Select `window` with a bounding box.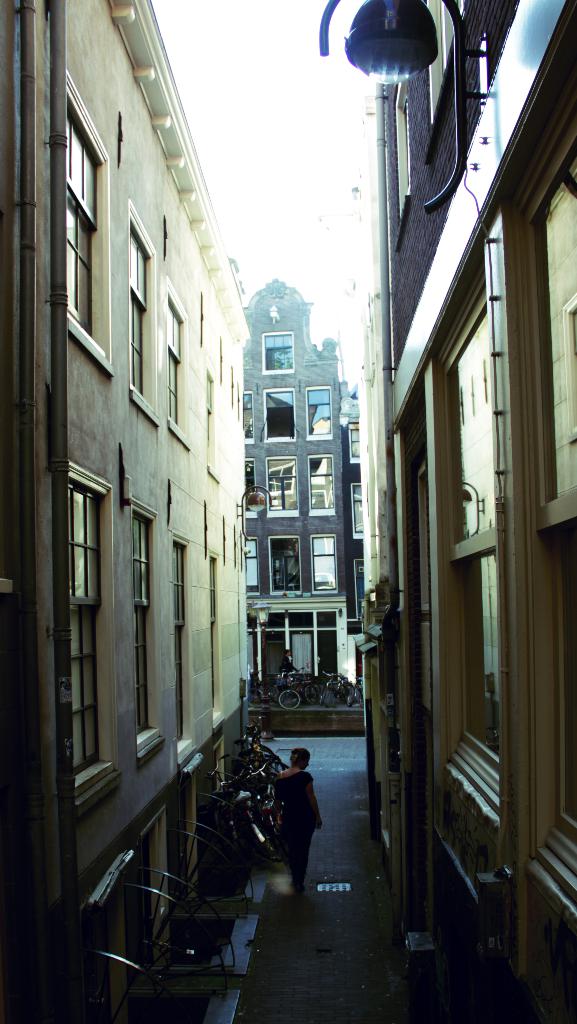
(left=152, top=285, right=192, bottom=436).
